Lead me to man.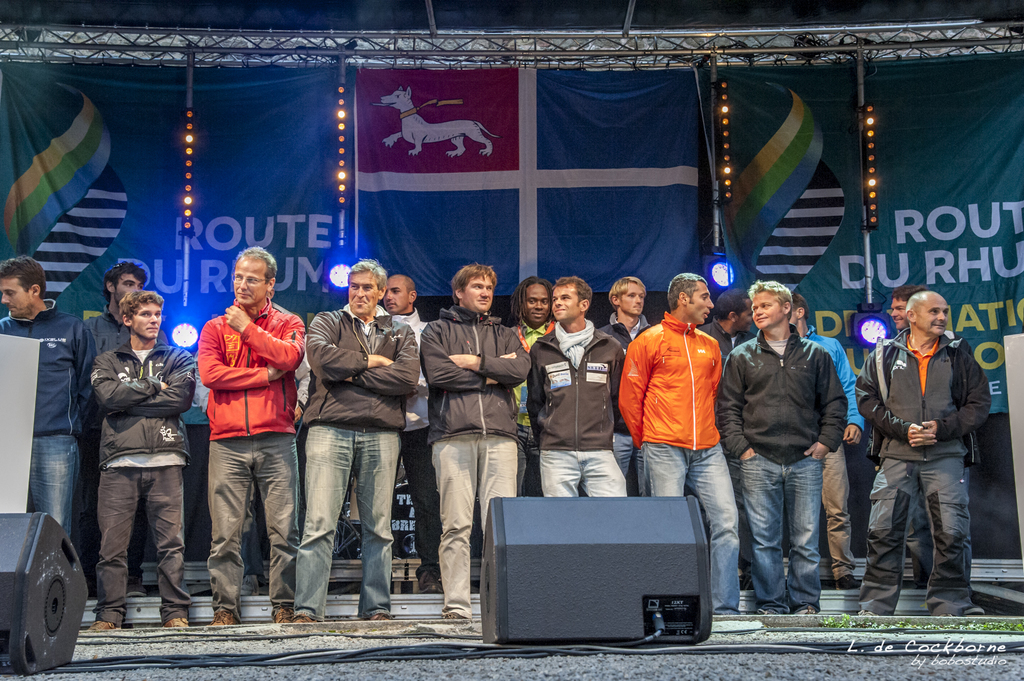
Lead to bbox(505, 285, 556, 504).
